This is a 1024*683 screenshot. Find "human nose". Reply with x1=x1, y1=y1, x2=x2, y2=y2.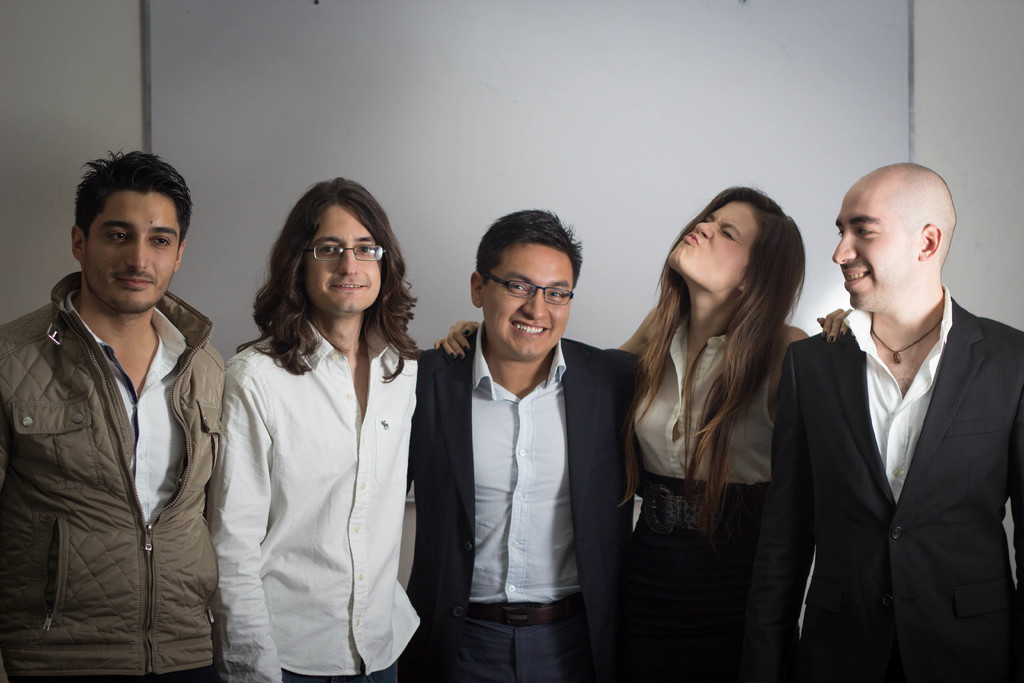
x1=124, y1=235, x2=149, y2=269.
